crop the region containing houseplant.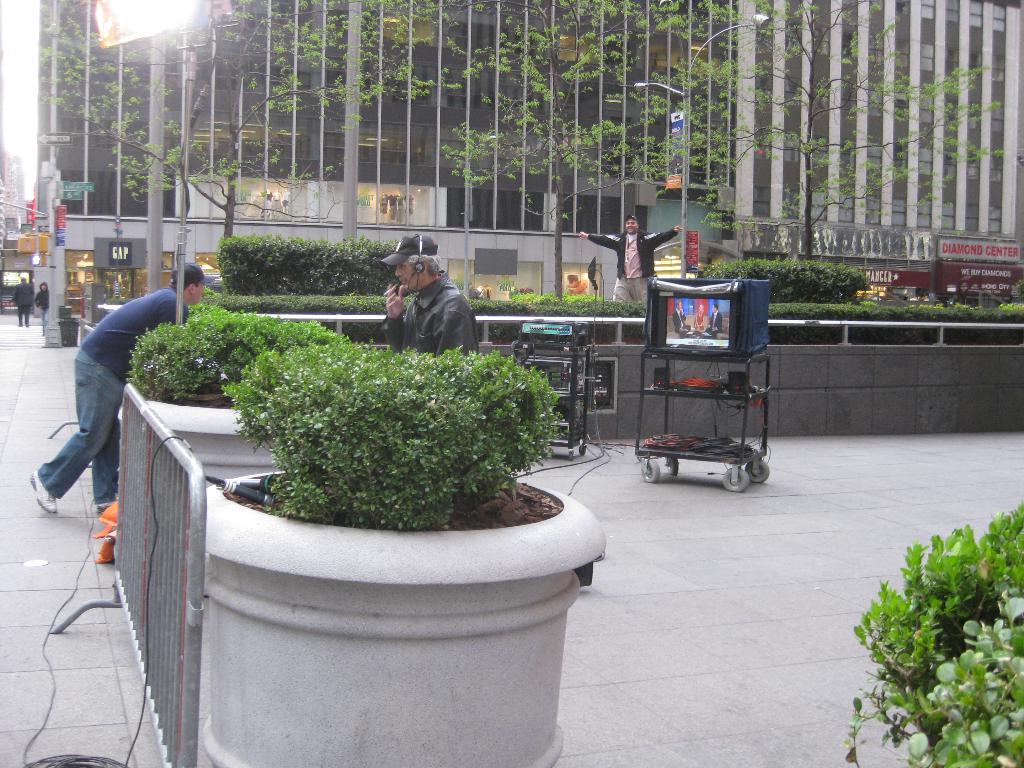
Crop region: x1=846 y1=495 x2=1023 y2=764.
